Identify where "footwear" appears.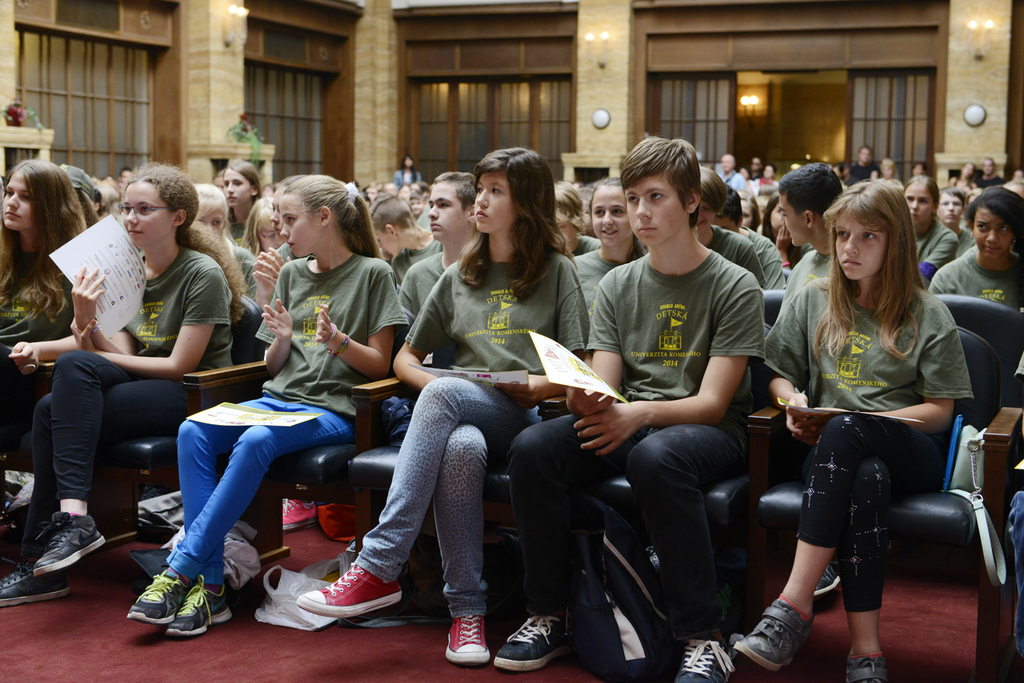
Appears at Rect(668, 639, 736, 682).
